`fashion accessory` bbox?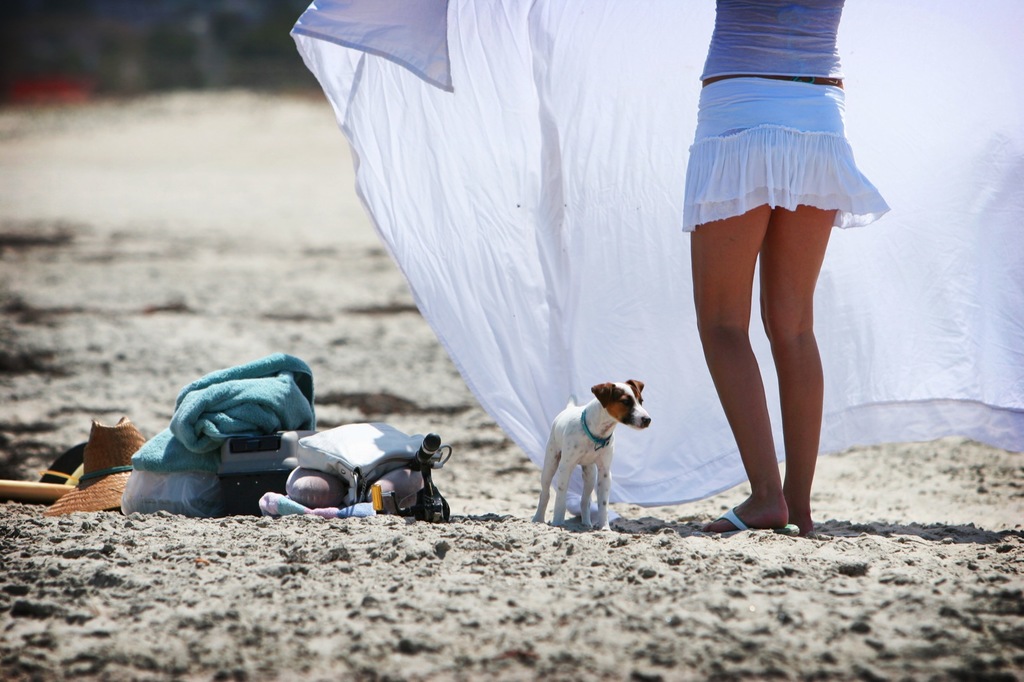
44/413/141/513
